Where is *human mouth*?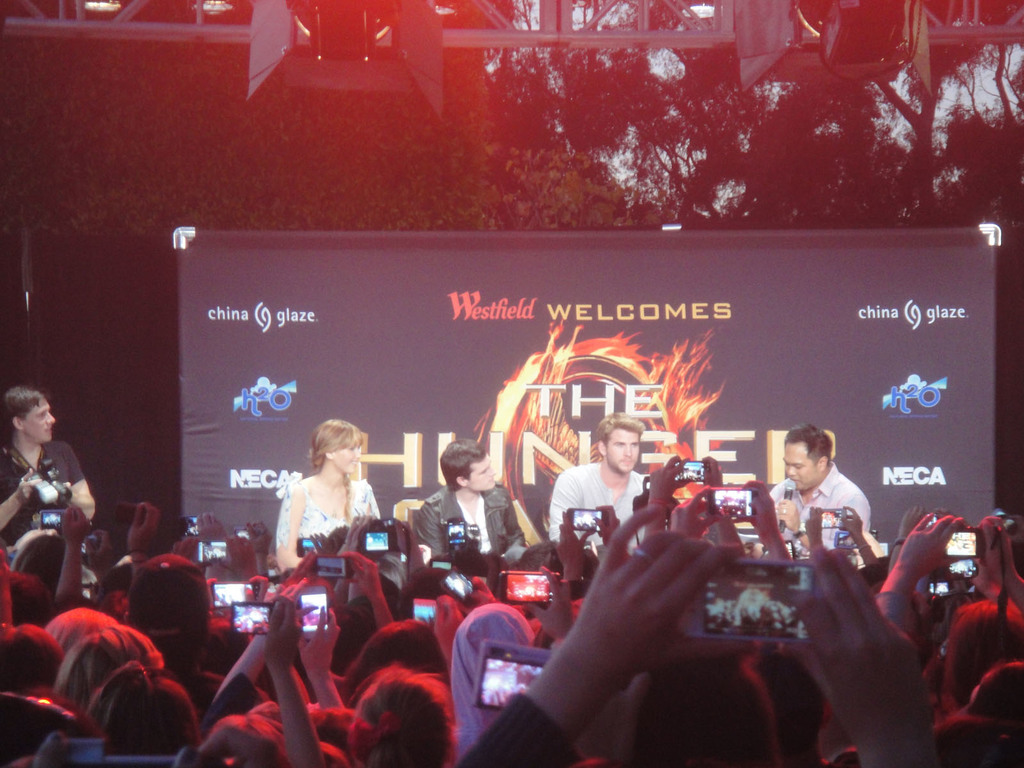
[44,426,53,435].
